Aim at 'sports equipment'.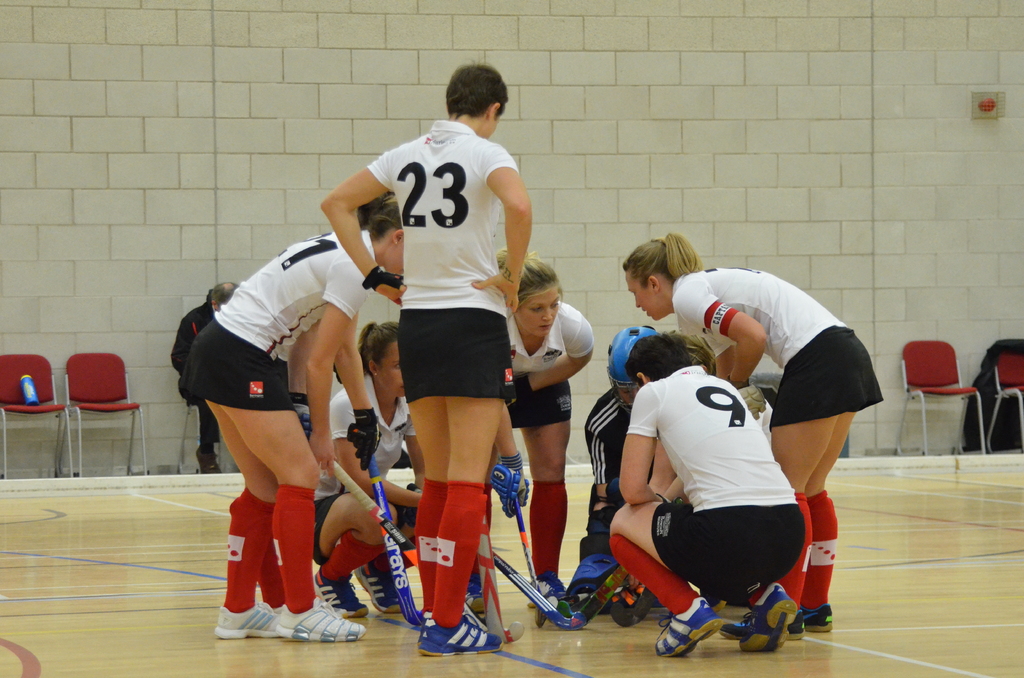
Aimed at {"x1": 289, "y1": 392, "x2": 314, "y2": 441}.
